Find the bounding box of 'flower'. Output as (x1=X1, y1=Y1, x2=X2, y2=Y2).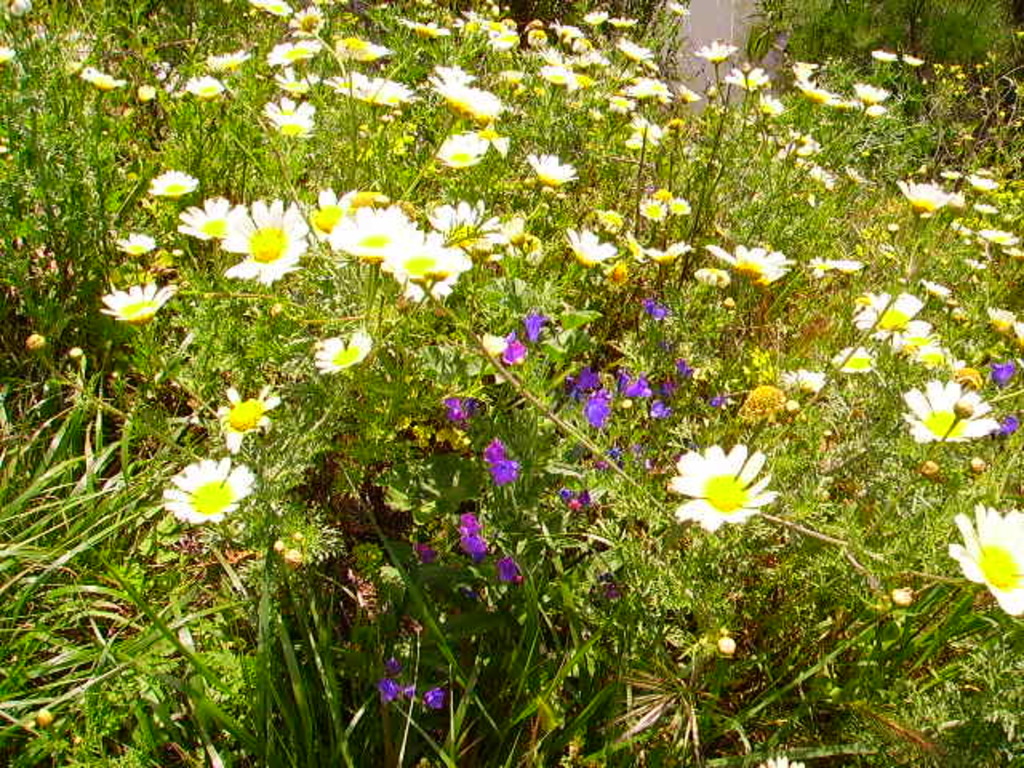
(x1=131, y1=82, x2=158, y2=106).
